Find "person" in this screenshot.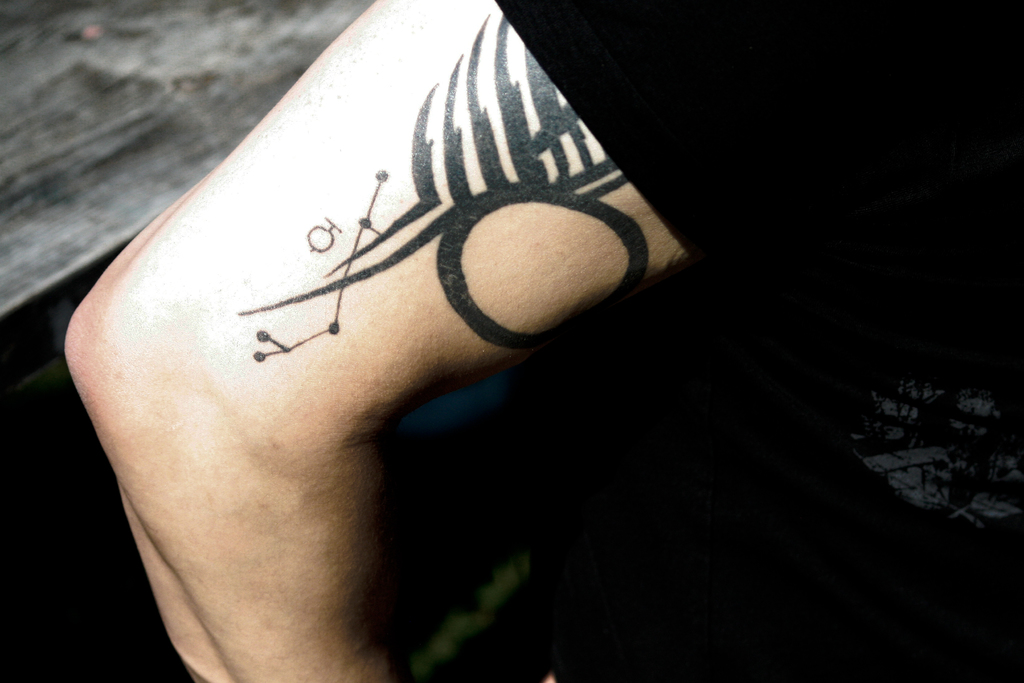
The bounding box for "person" is {"x1": 61, "y1": 0, "x2": 1023, "y2": 682}.
